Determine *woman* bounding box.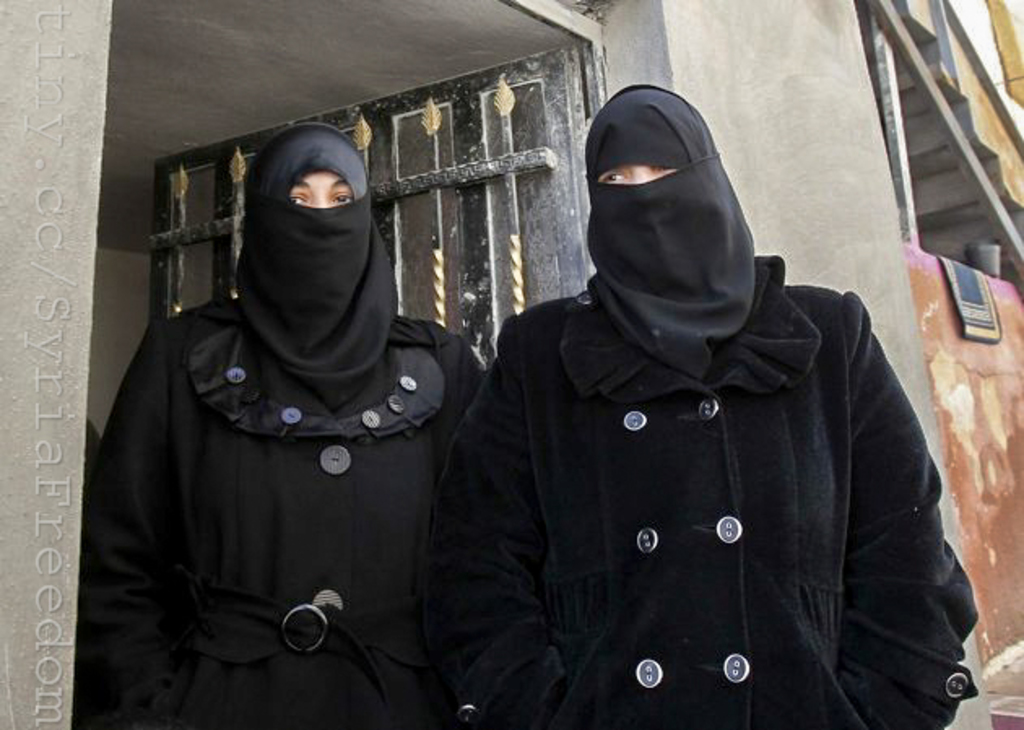
Determined: BBox(471, 76, 977, 728).
